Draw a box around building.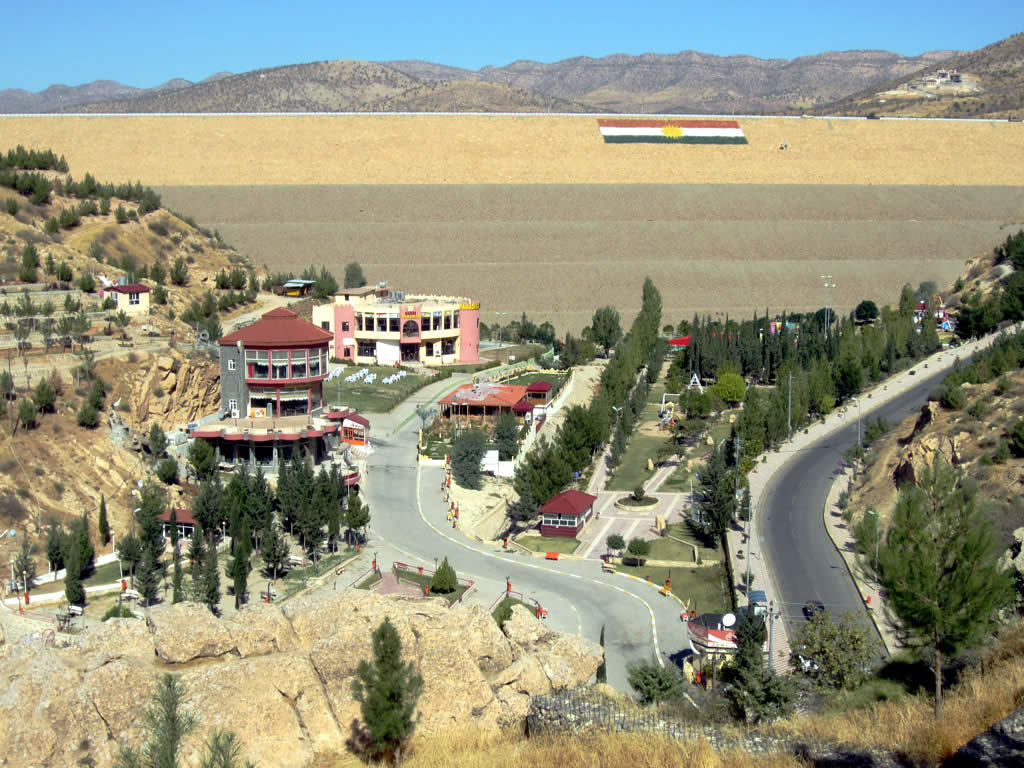
bbox(444, 381, 549, 426).
